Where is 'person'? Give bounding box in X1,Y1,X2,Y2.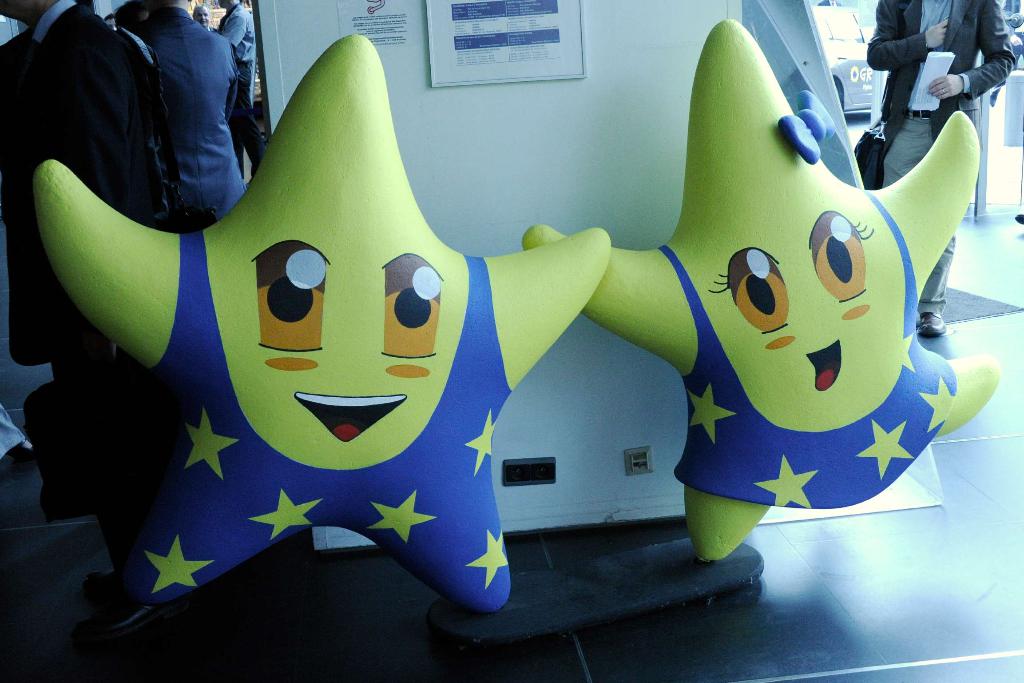
862,3,1016,333.
